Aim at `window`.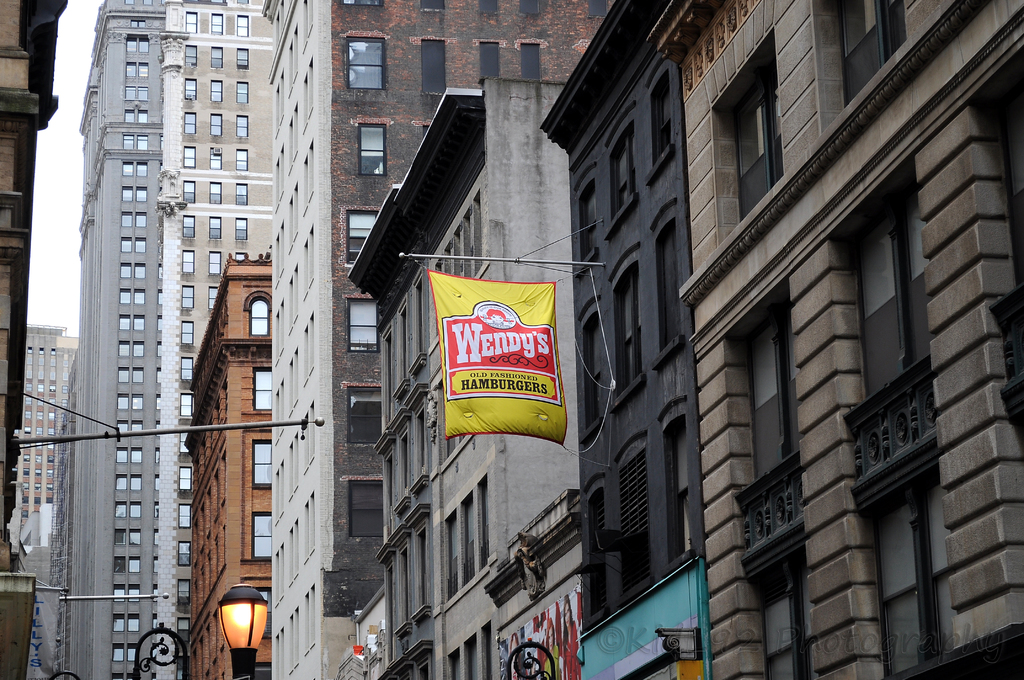
Aimed at (119, 210, 147, 228).
